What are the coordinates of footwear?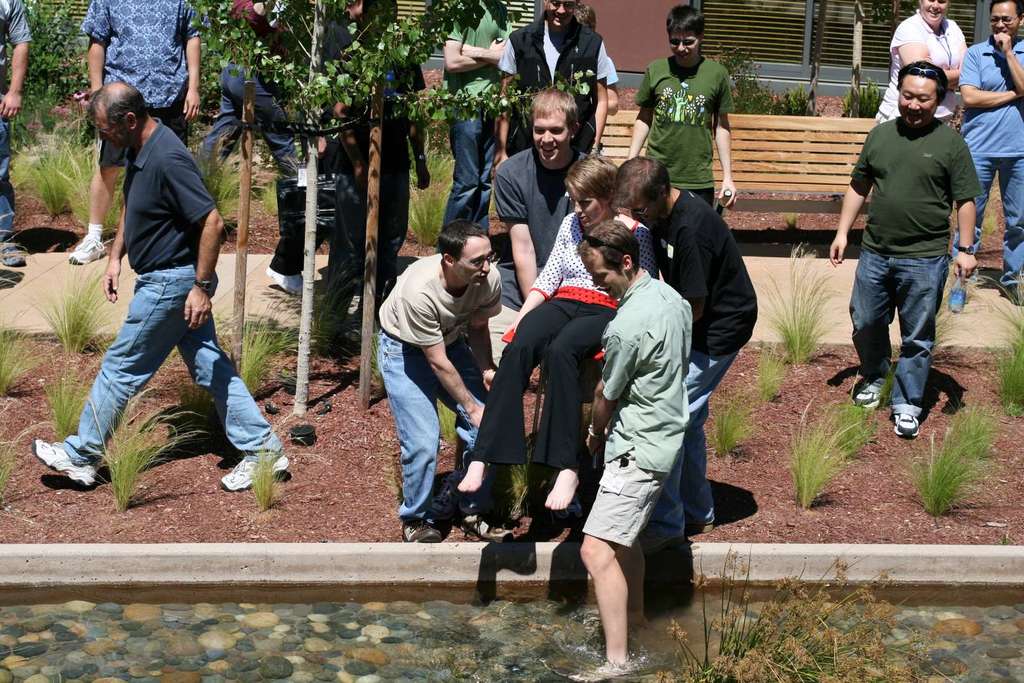
[217, 449, 294, 491].
